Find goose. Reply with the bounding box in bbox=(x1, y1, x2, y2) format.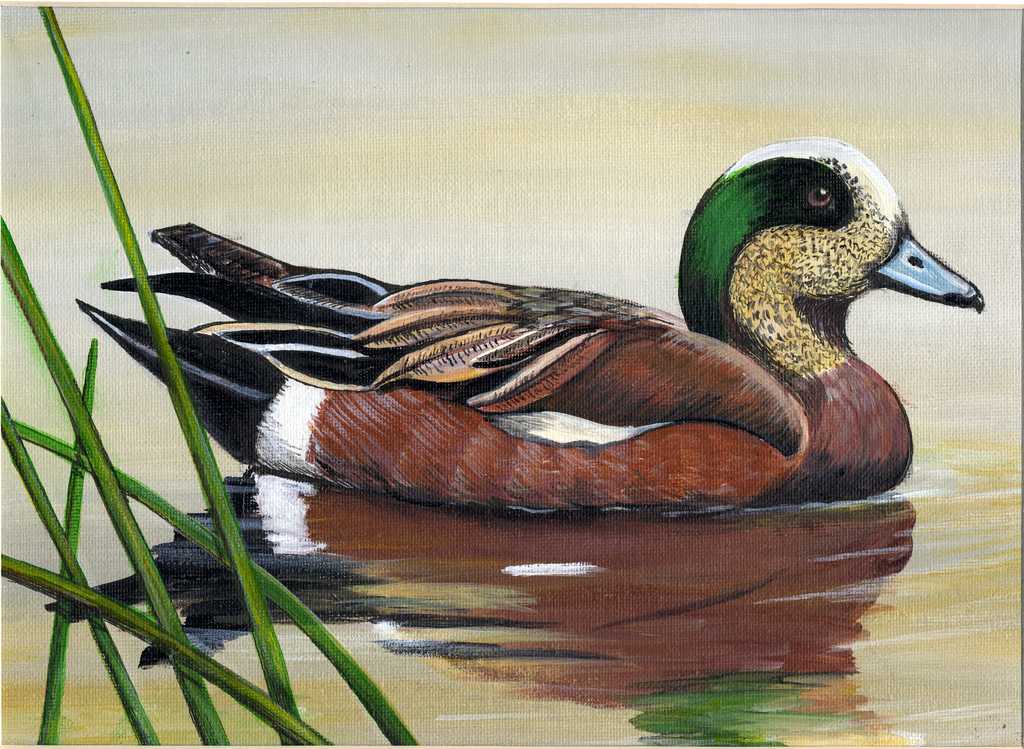
bbox=(73, 139, 985, 521).
